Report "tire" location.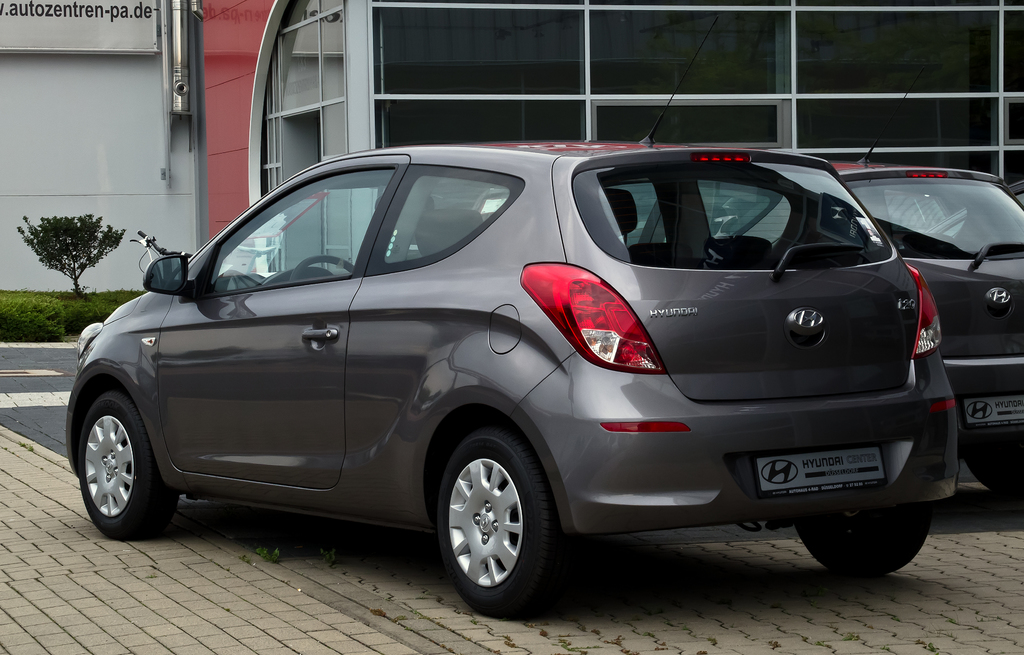
Report: 81:388:179:543.
